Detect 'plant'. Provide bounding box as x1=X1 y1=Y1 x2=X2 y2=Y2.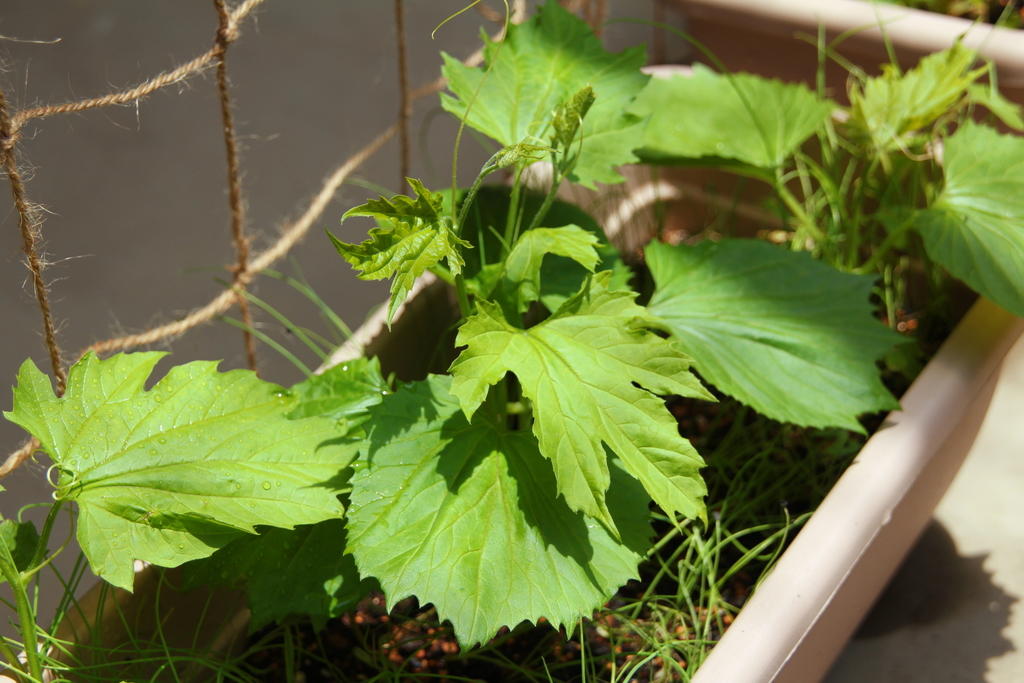
x1=585 y1=0 x2=1023 y2=472.
